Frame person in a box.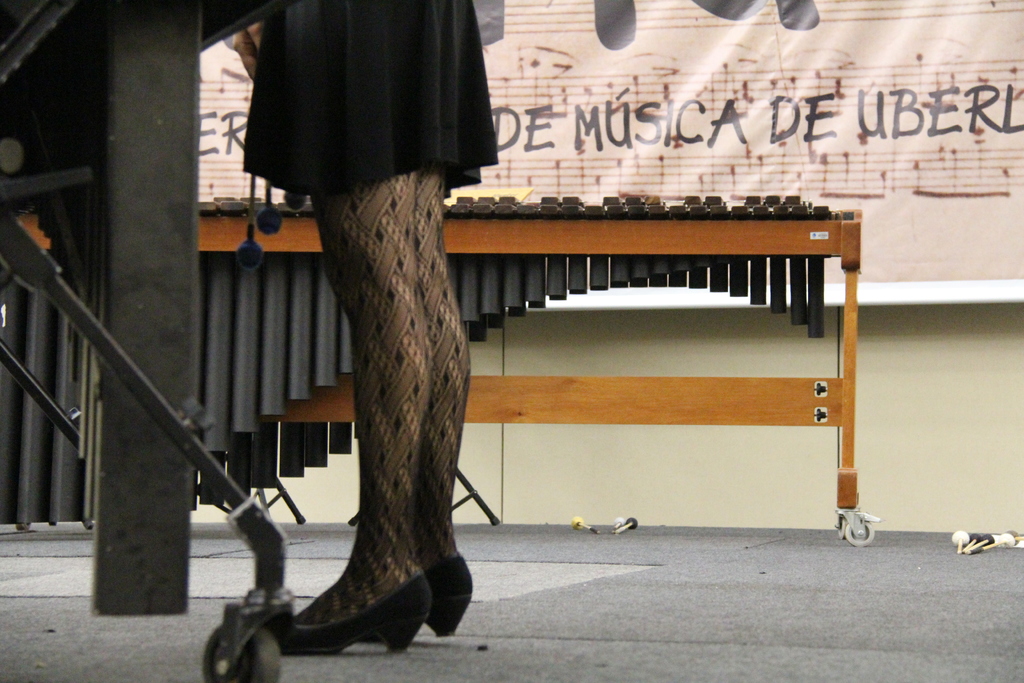
[243,0,495,652].
